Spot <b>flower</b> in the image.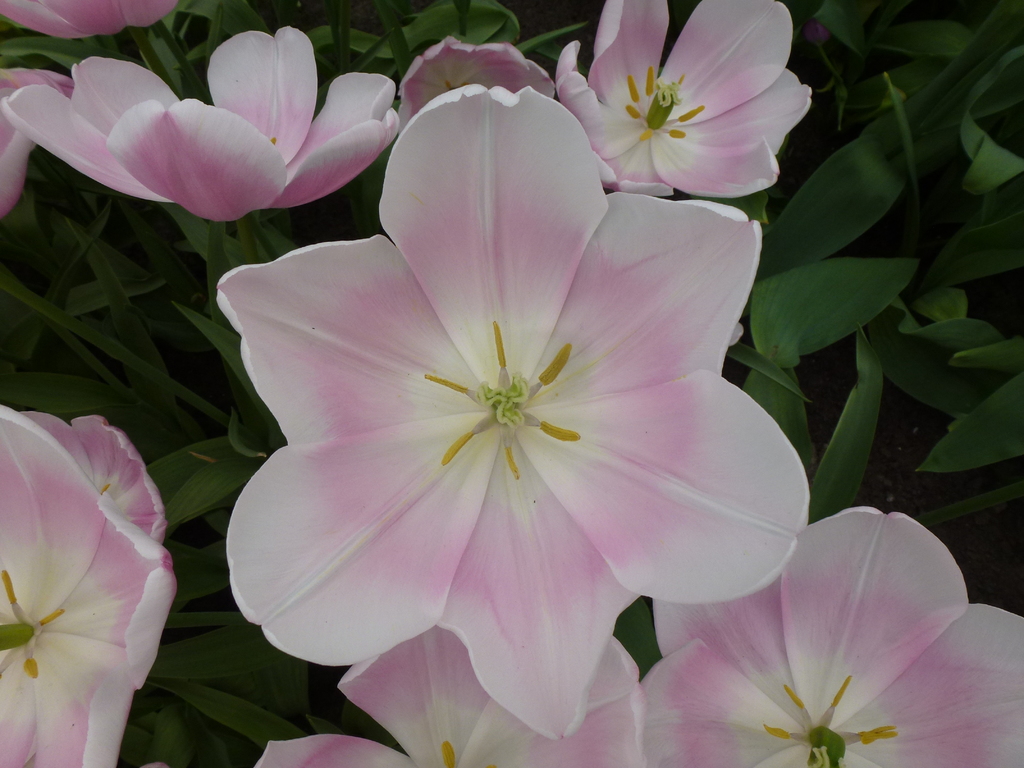
<b>flower</b> found at pyautogui.locateOnScreen(0, 0, 184, 40).
